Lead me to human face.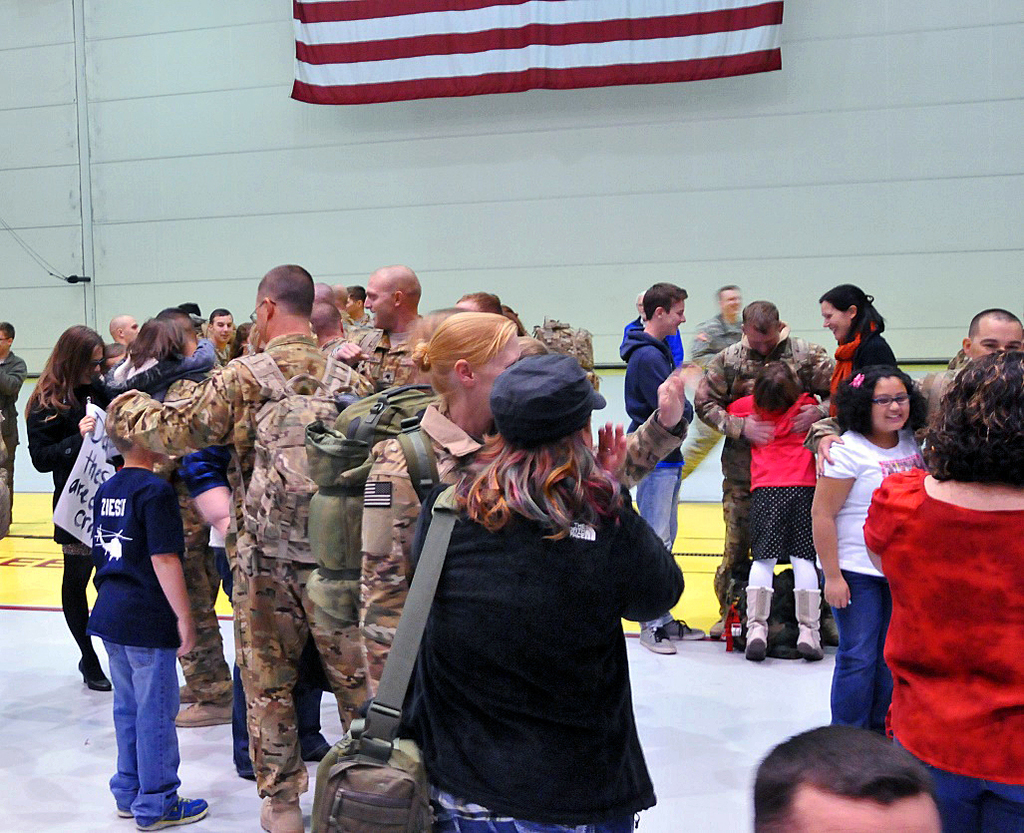
Lead to locate(870, 375, 909, 429).
